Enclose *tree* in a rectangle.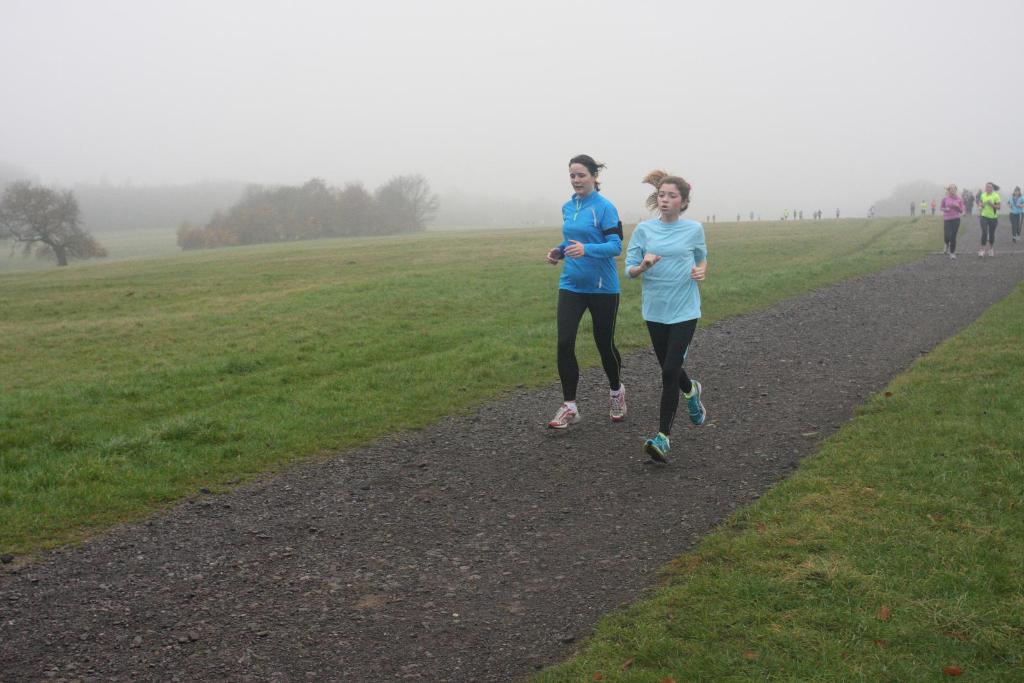
box=[168, 209, 243, 248].
